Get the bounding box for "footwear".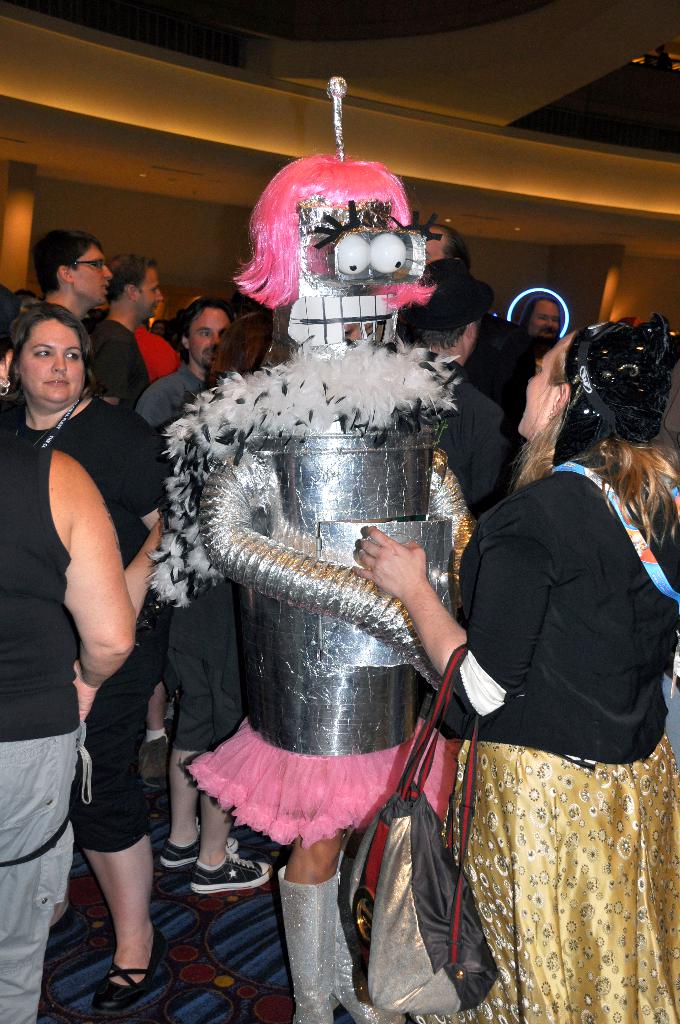
(x1=81, y1=927, x2=158, y2=1006).
